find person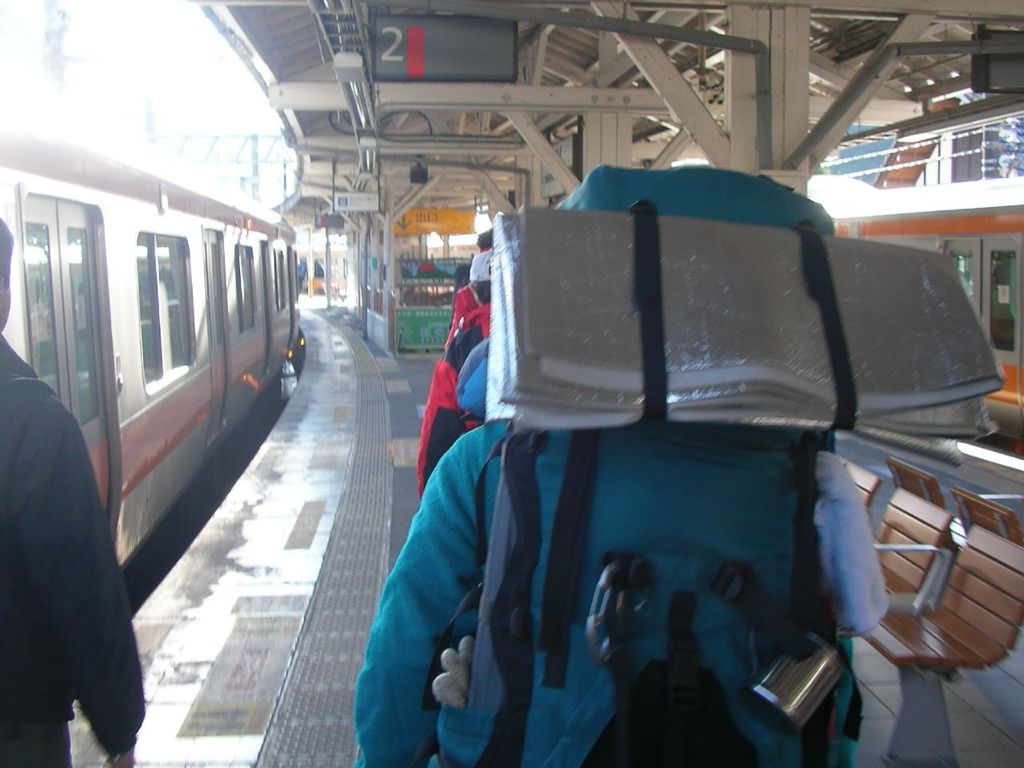
locate(476, 153, 929, 767)
